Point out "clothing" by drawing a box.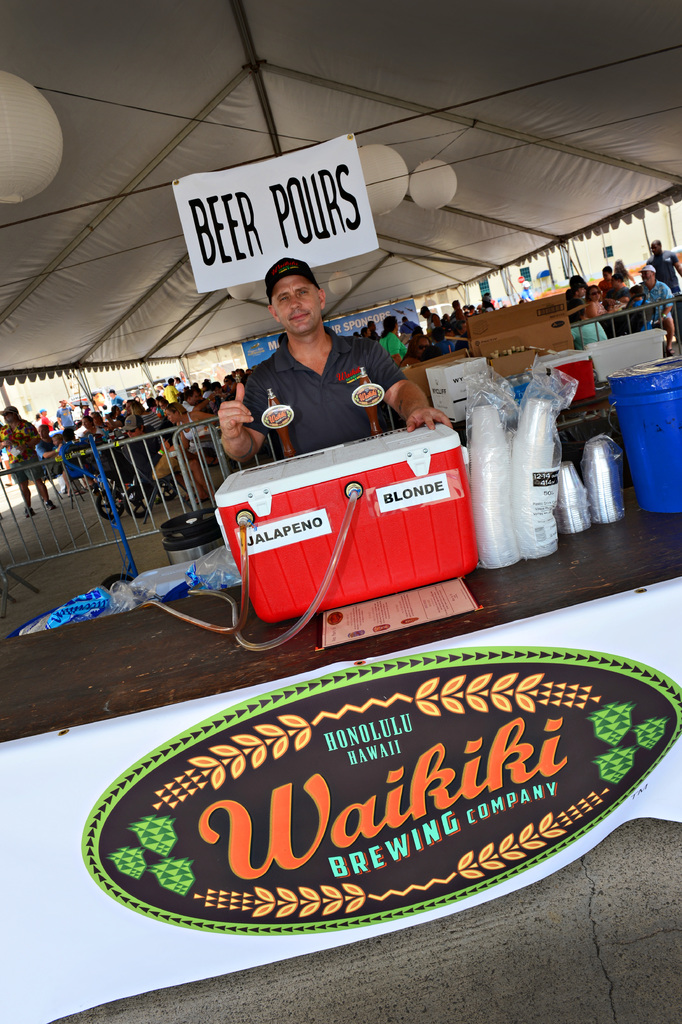
562:289:603:346.
